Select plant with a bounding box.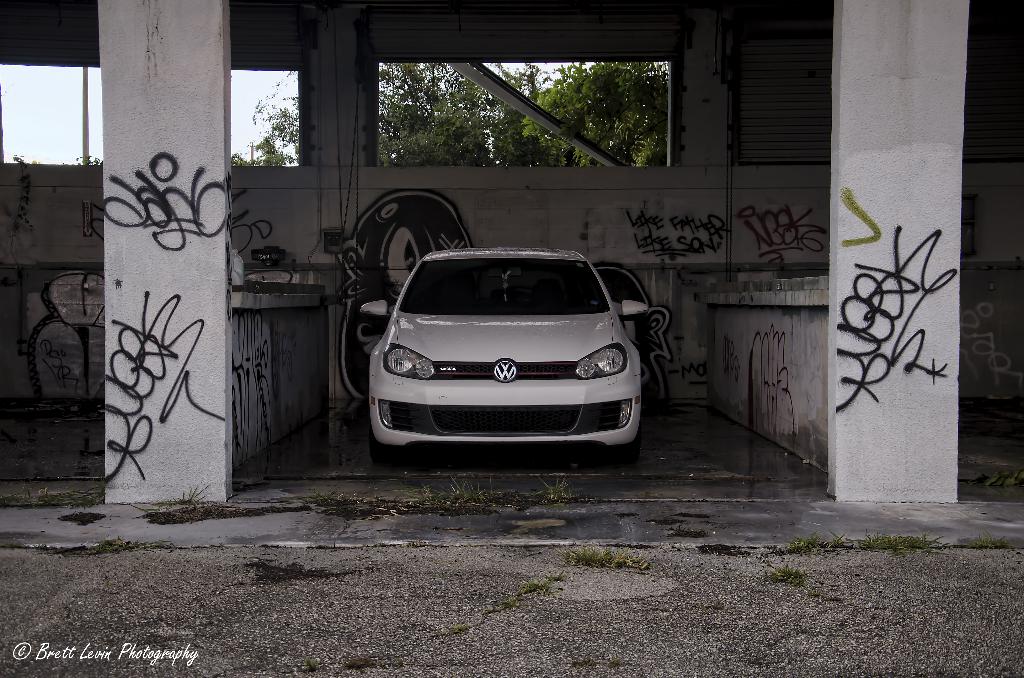
detection(807, 587, 821, 599).
